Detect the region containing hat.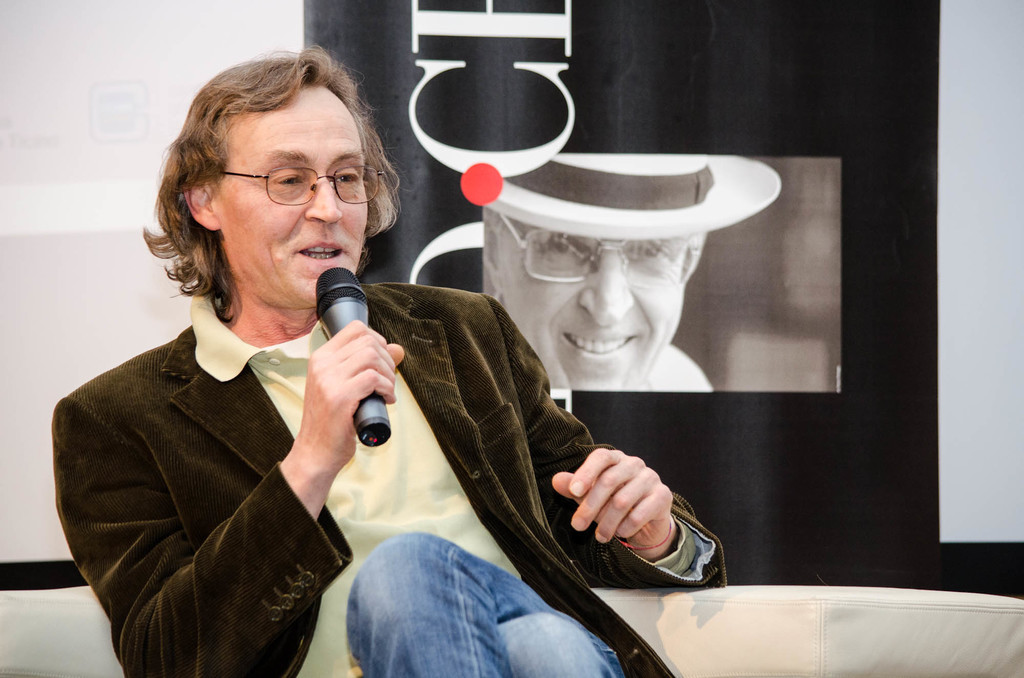
485 152 781 239.
